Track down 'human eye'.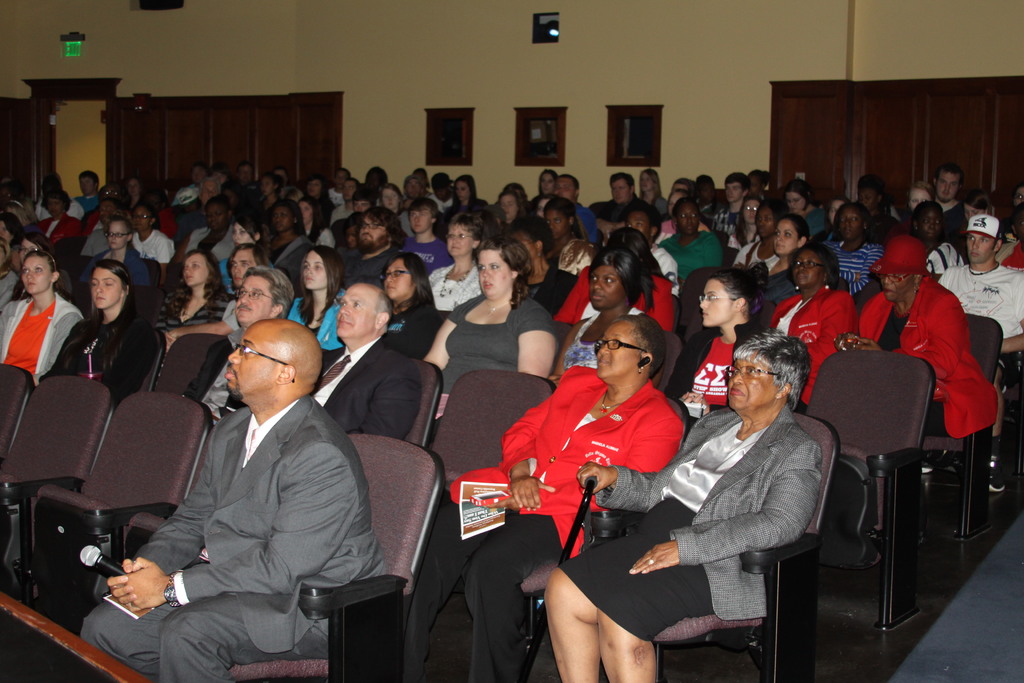
Tracked to {"left": 980, "top": 237, "right": 988, "bottom": 244}.
